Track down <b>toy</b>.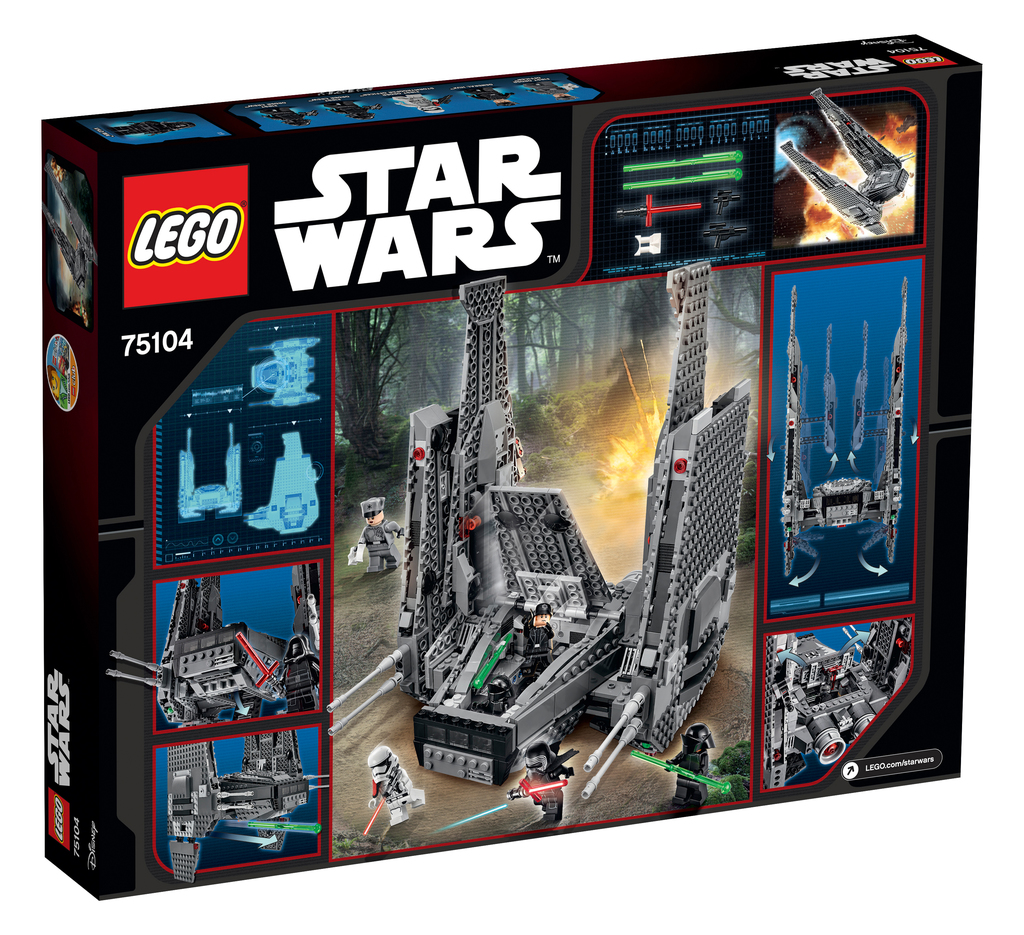
Tracked to bbox(361, 740, 433, 840).
